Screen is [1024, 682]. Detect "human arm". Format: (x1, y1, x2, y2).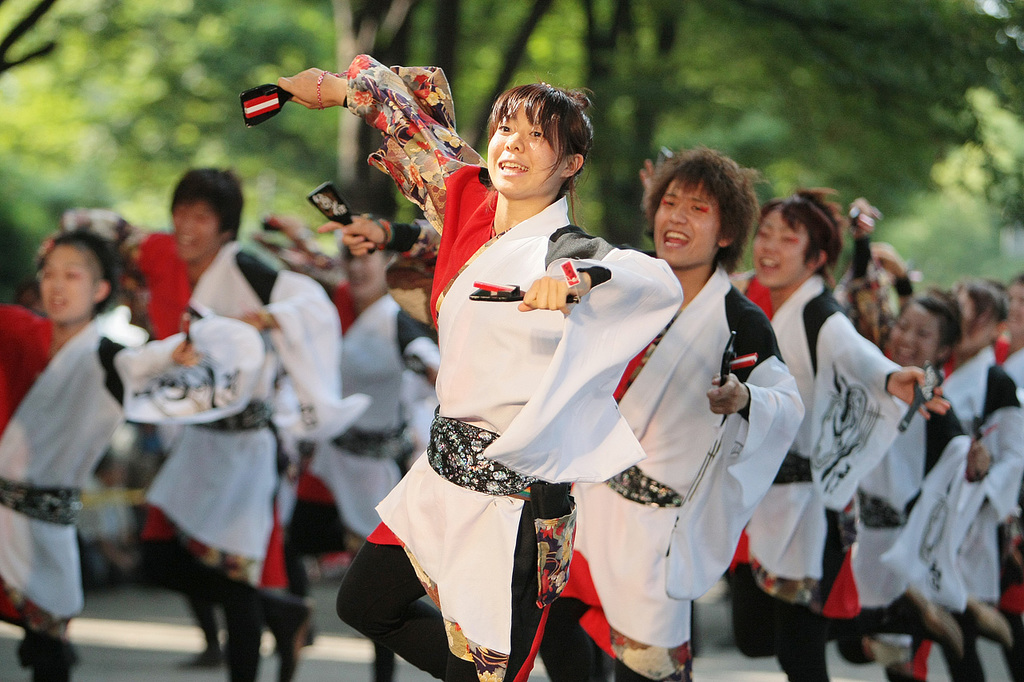
(279, 66, 347, 109).
